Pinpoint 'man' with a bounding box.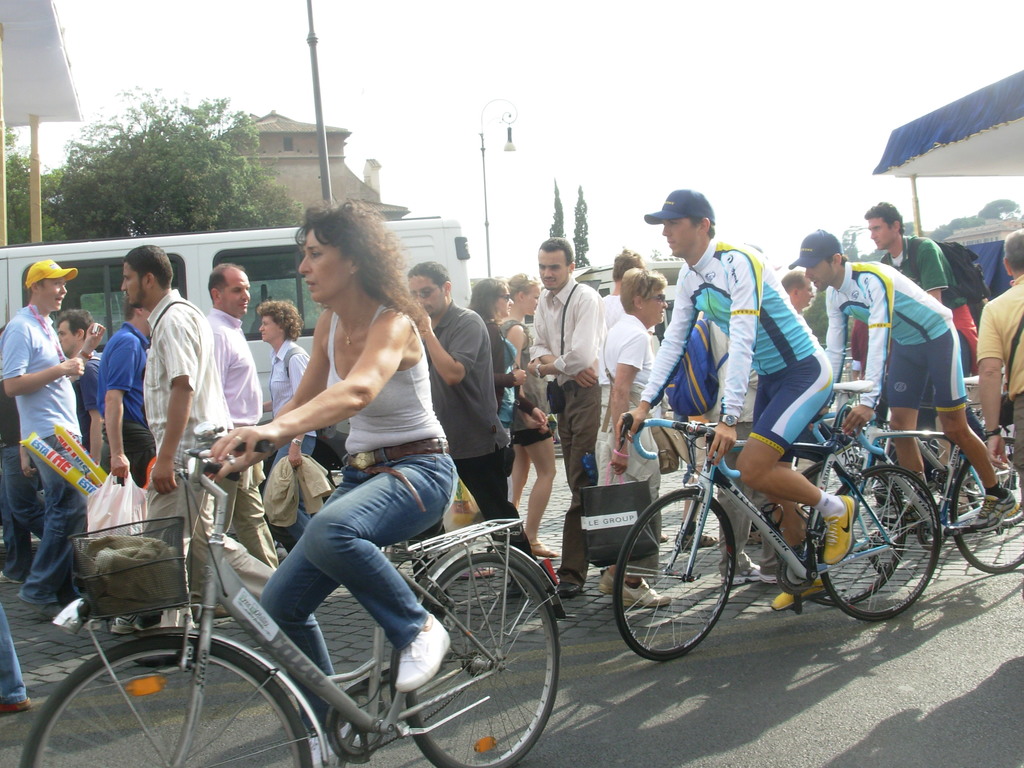
<bbox>861, 199, 991, 474</bbox>.
